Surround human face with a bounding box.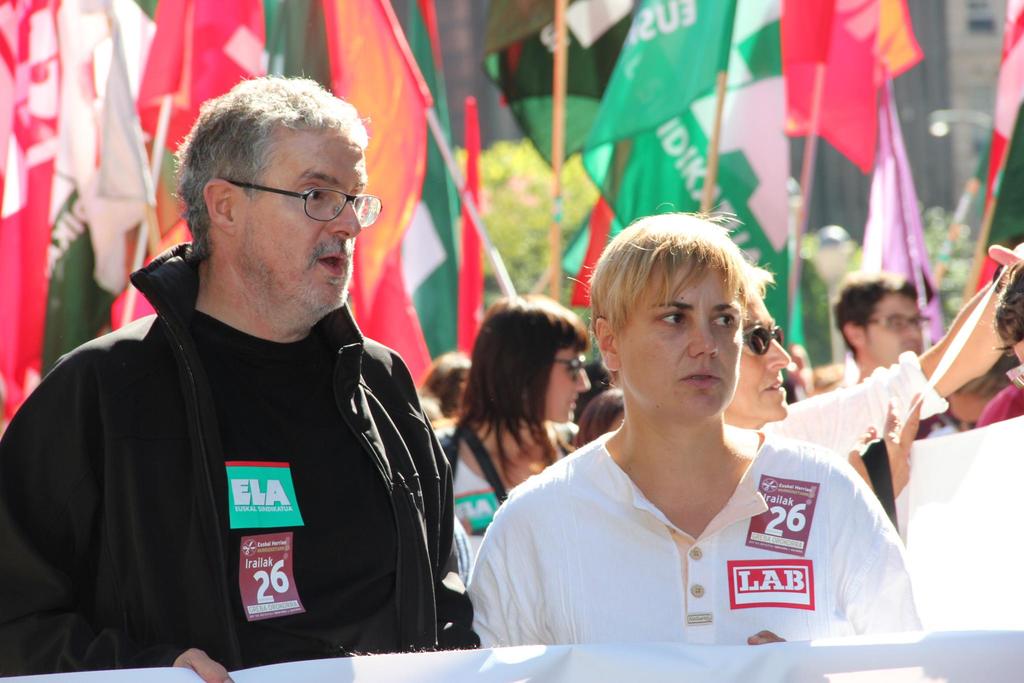
region(234, 128, 368, 313).
